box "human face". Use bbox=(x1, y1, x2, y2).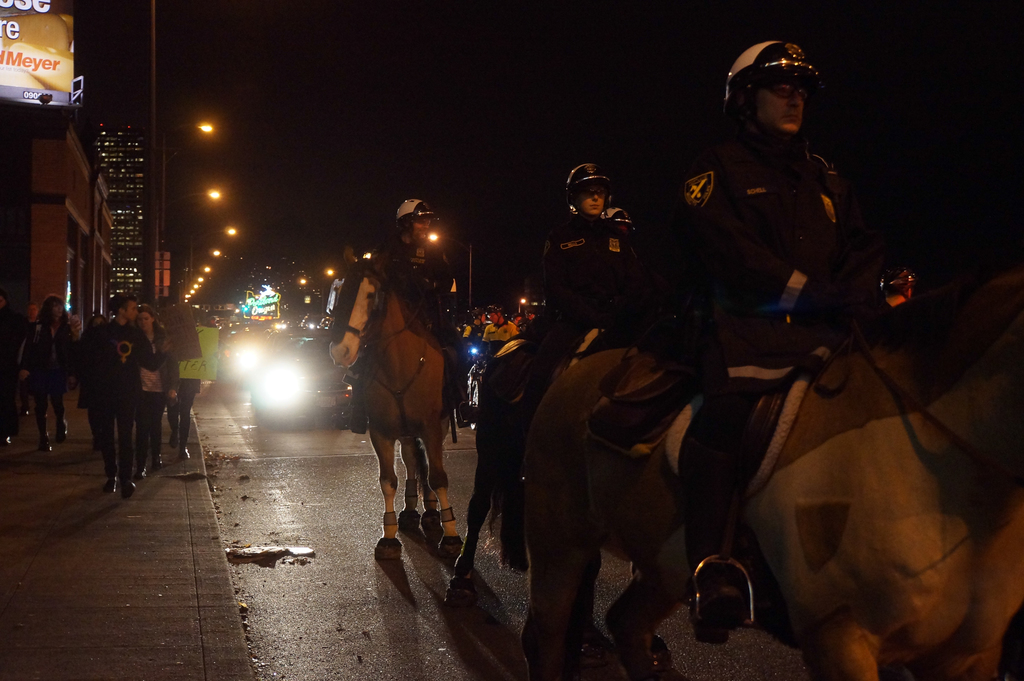
bbox=(138, 311, 154, 329).
